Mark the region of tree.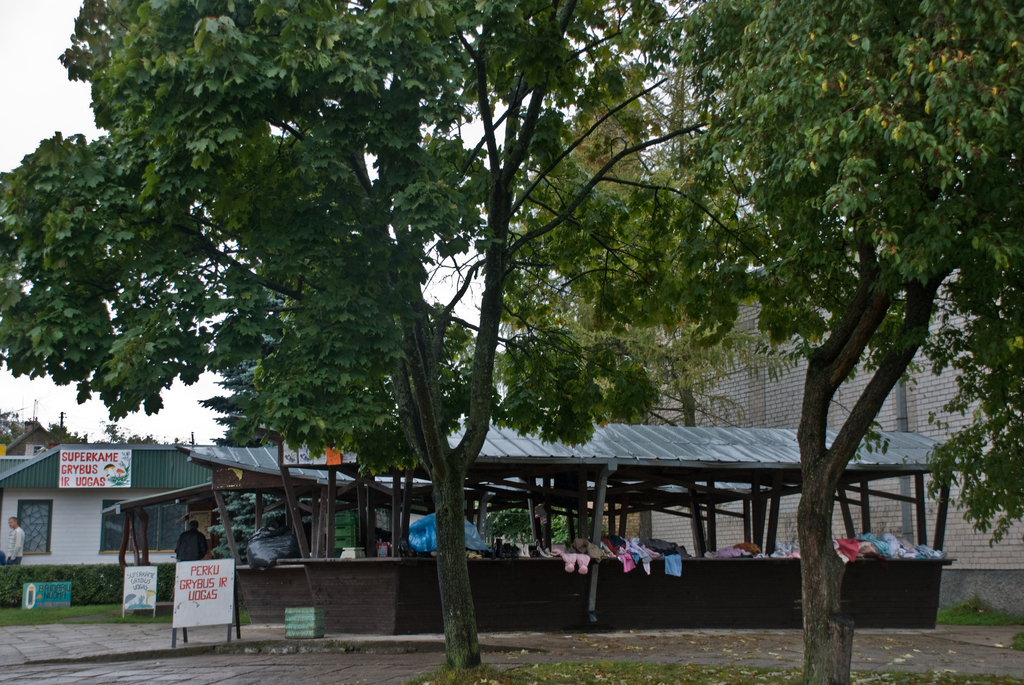
Region: [664,4,1023,684].
